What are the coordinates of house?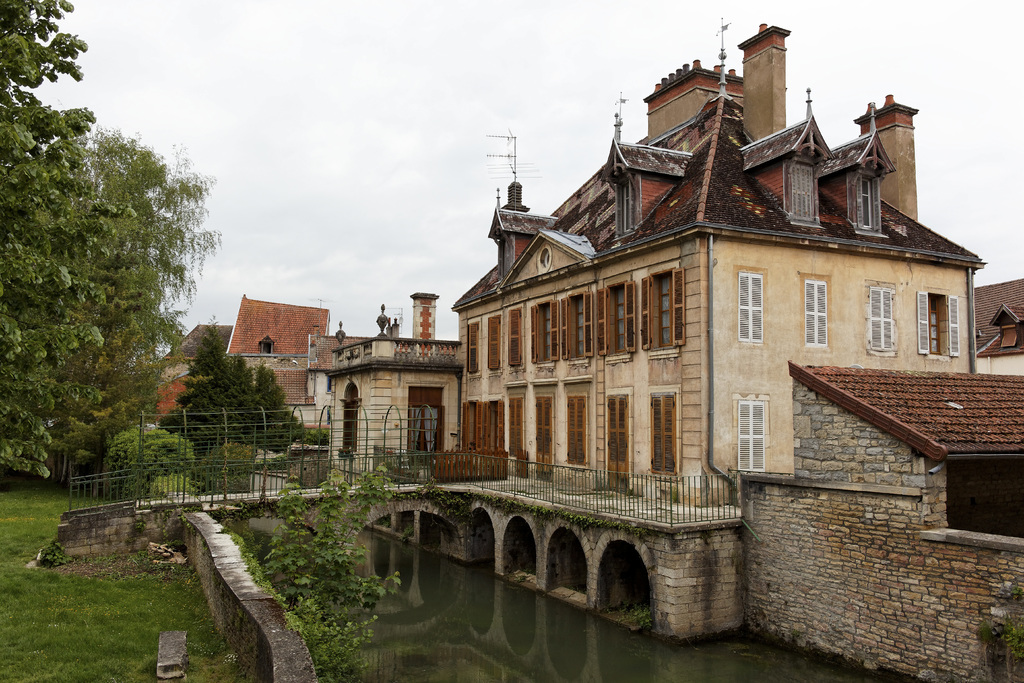
218, 301, 332, 406.
